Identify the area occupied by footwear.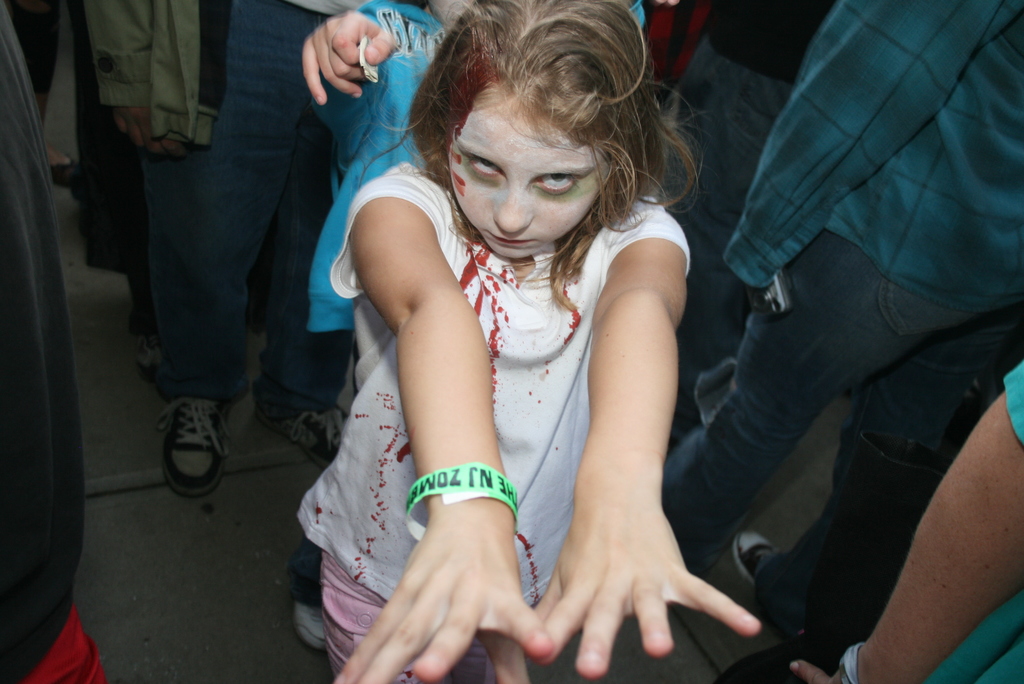
Area: Rect(132, 318, 173, 387).
